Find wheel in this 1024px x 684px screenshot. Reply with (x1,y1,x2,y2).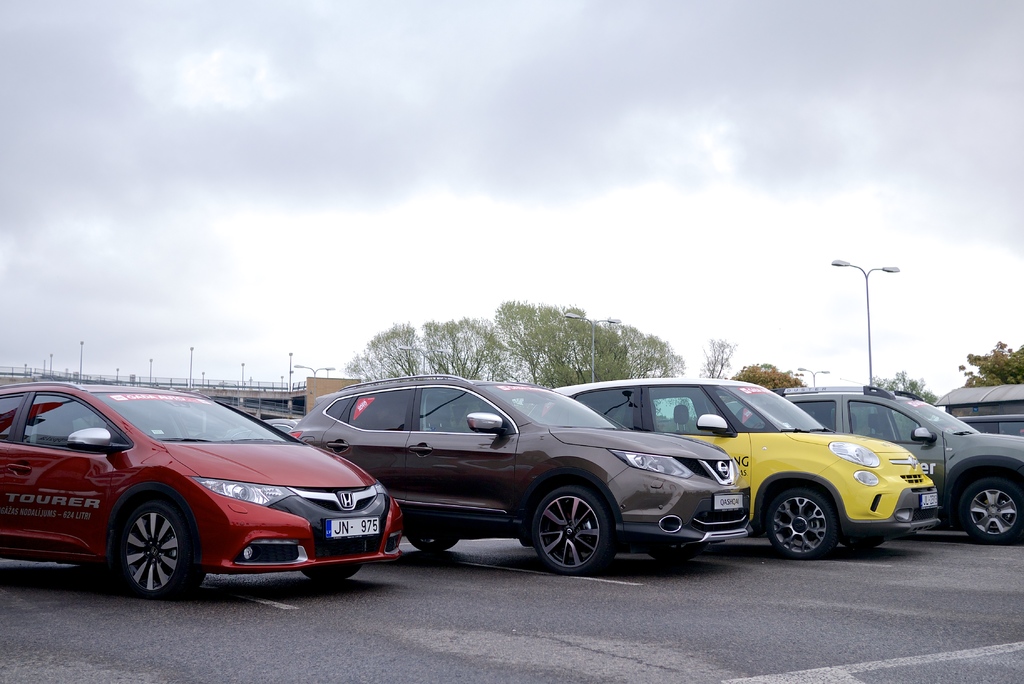
(842,537,881,549).
